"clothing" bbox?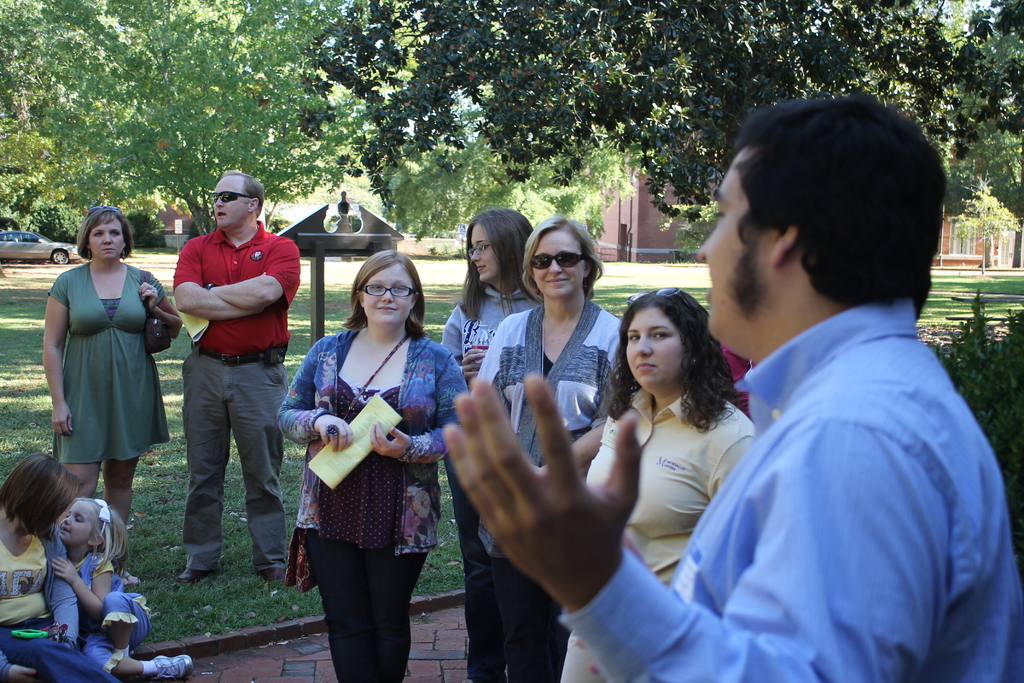
273, 322, 473, 682
